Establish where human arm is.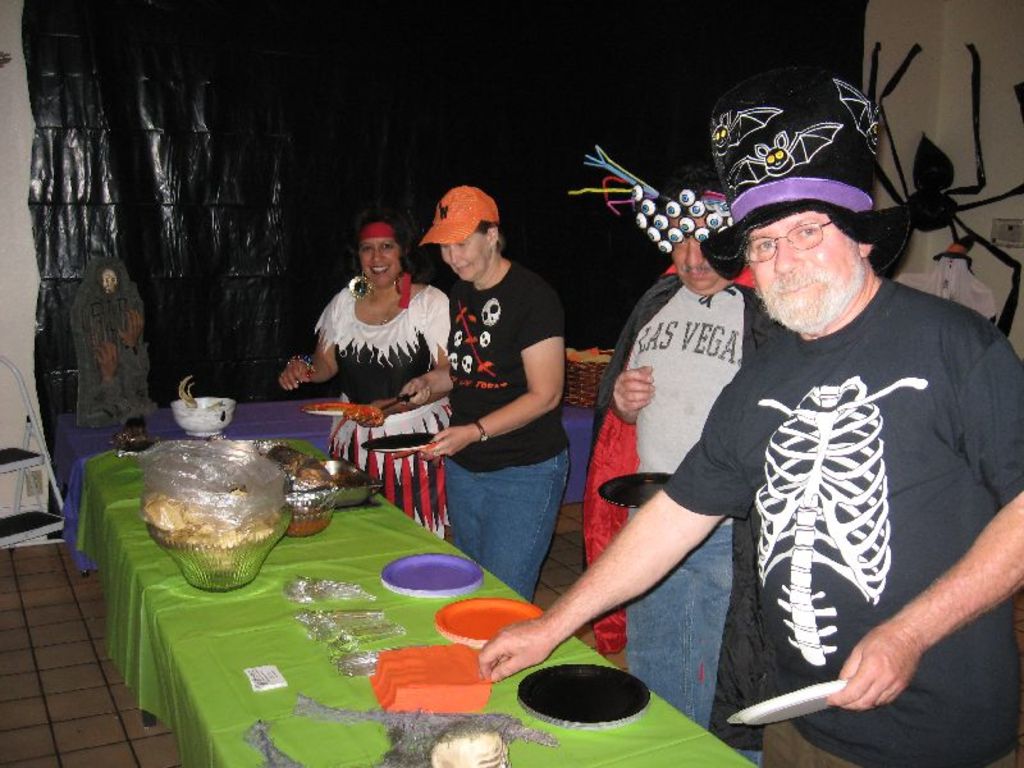
Established at 402,337,456,408.
